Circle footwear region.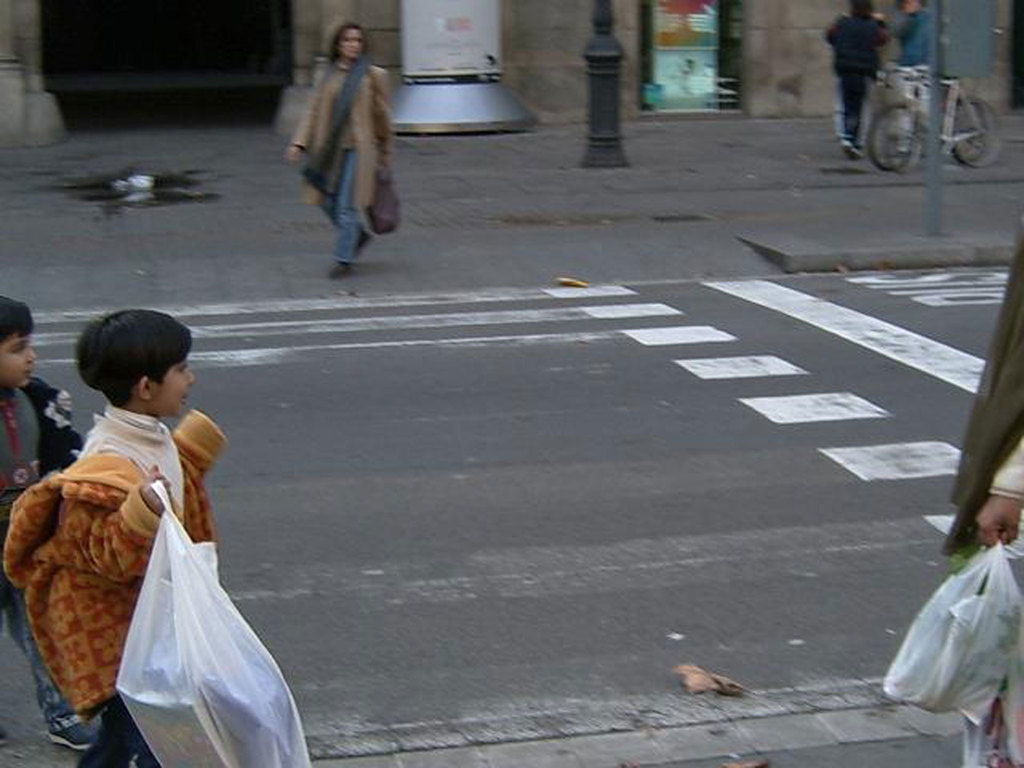
Region: 351:226:374:264.
